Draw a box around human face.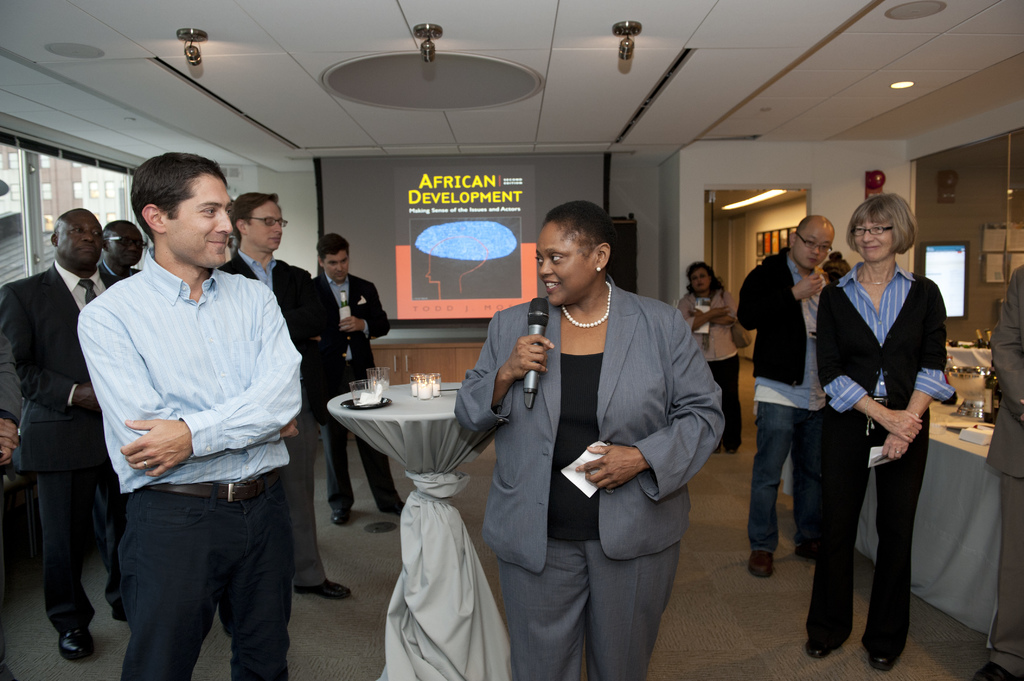
l=540, t=225, r=593, b=306.
